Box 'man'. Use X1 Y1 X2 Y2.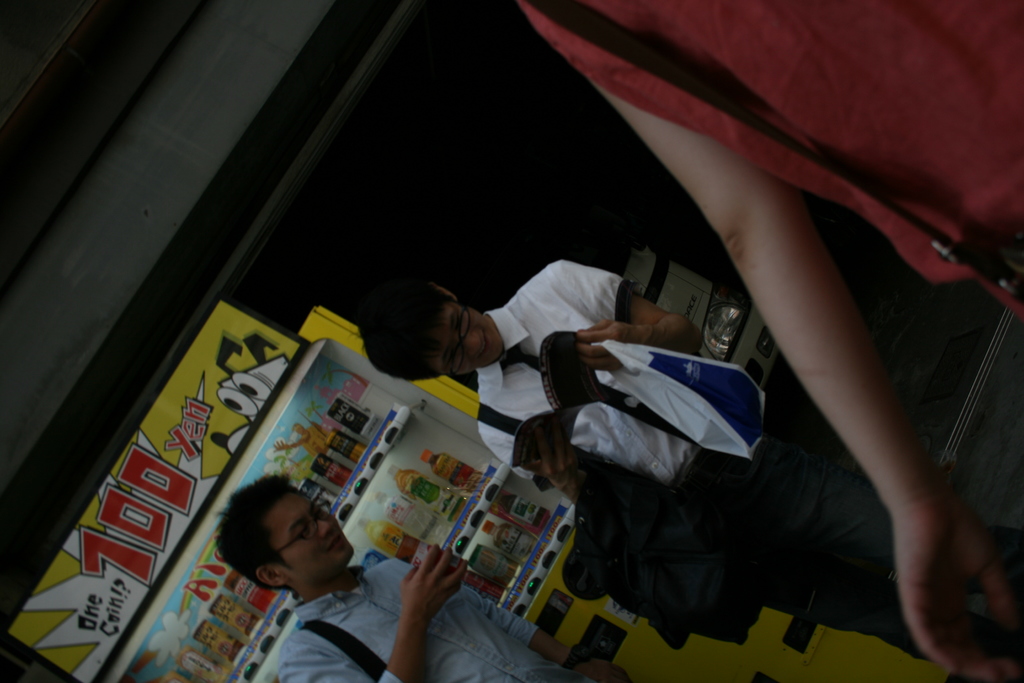
216 472 618 682.
